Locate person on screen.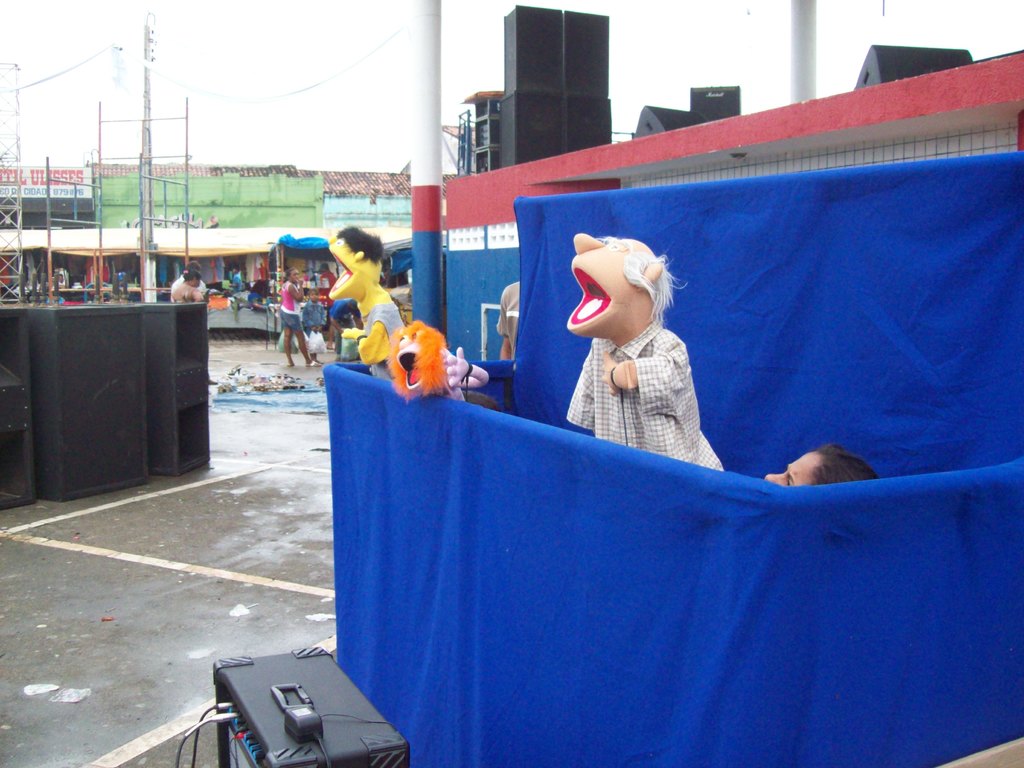
On screen at box=[170, 254, 207, 294].
